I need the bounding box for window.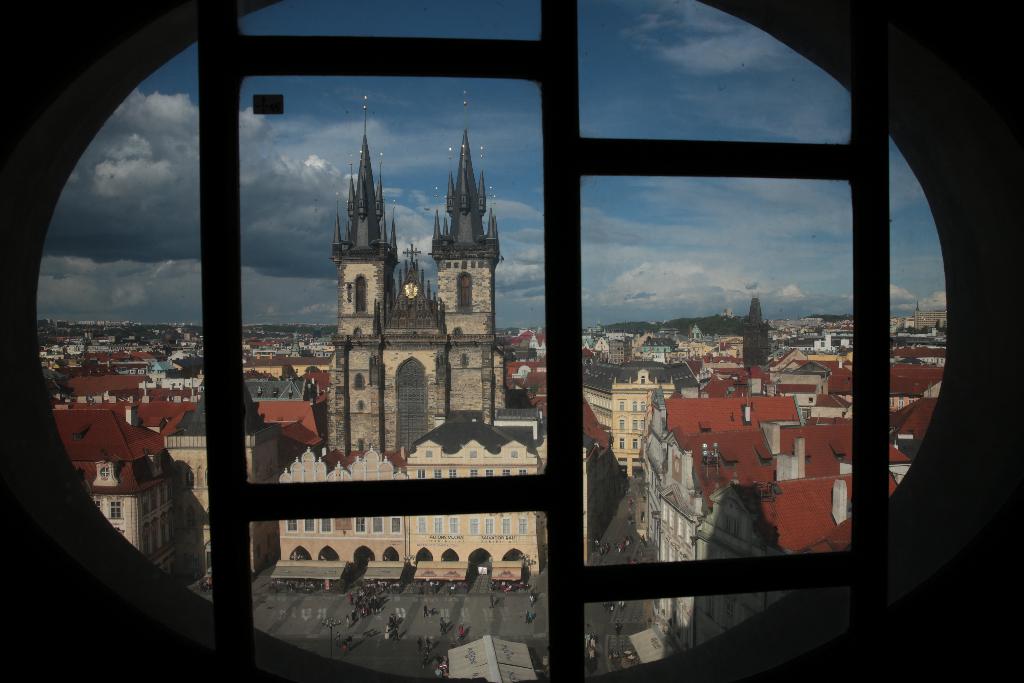
Here it is: crop(432, 467, 445, 481).
